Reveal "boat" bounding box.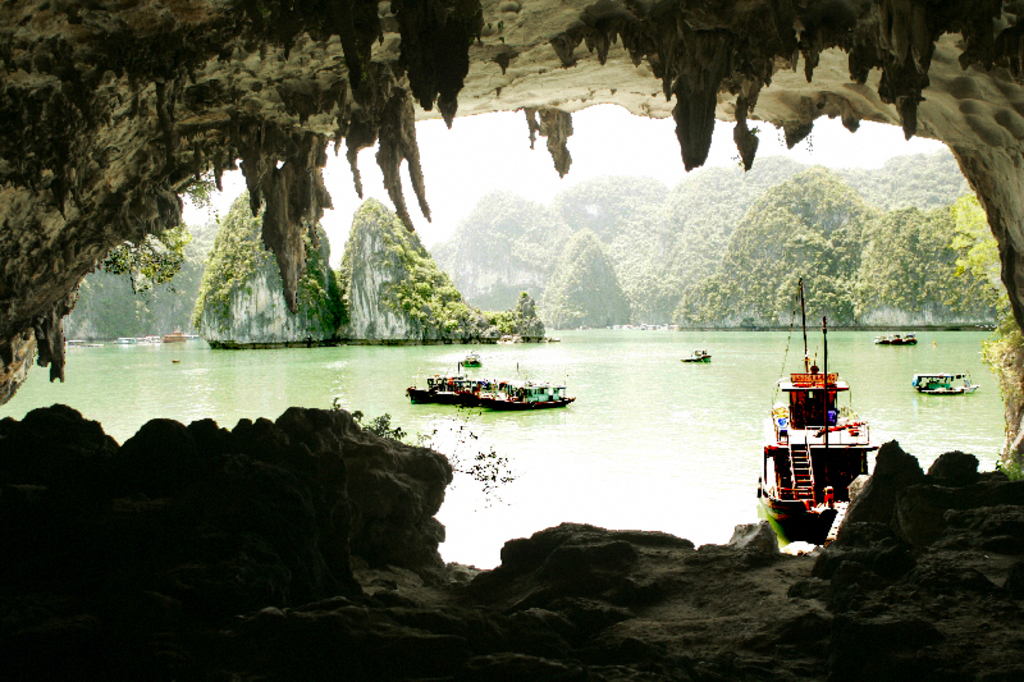
Revealed: Rect(906, 367, 979, 394).
